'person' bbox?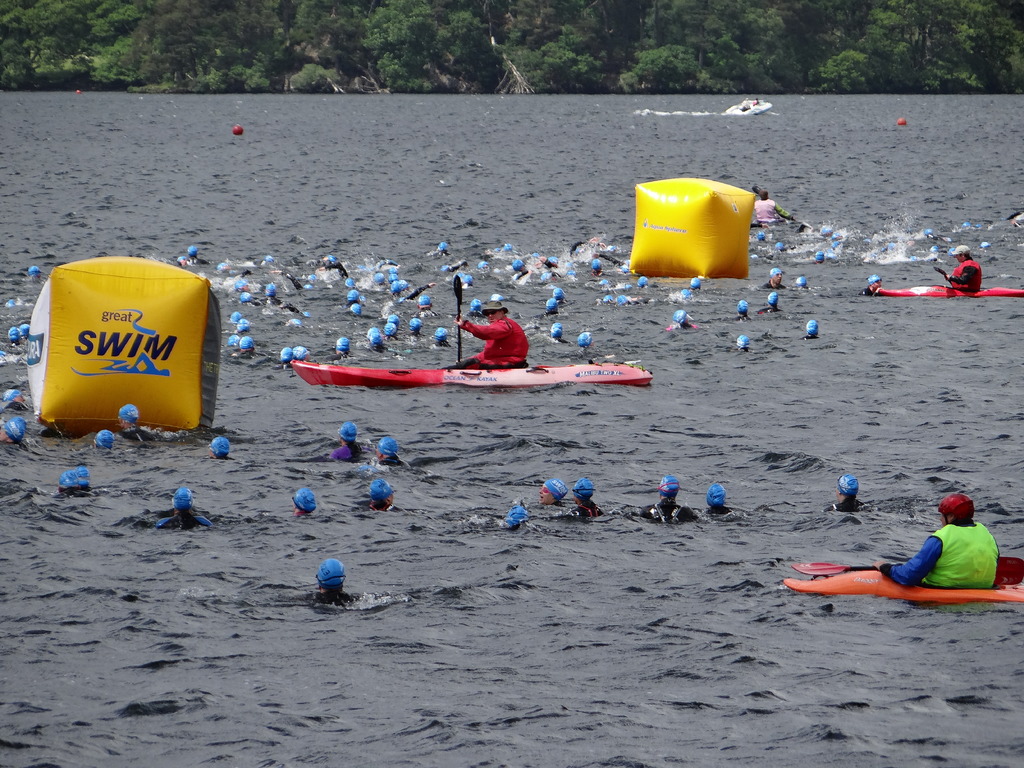
367 436 410 470
